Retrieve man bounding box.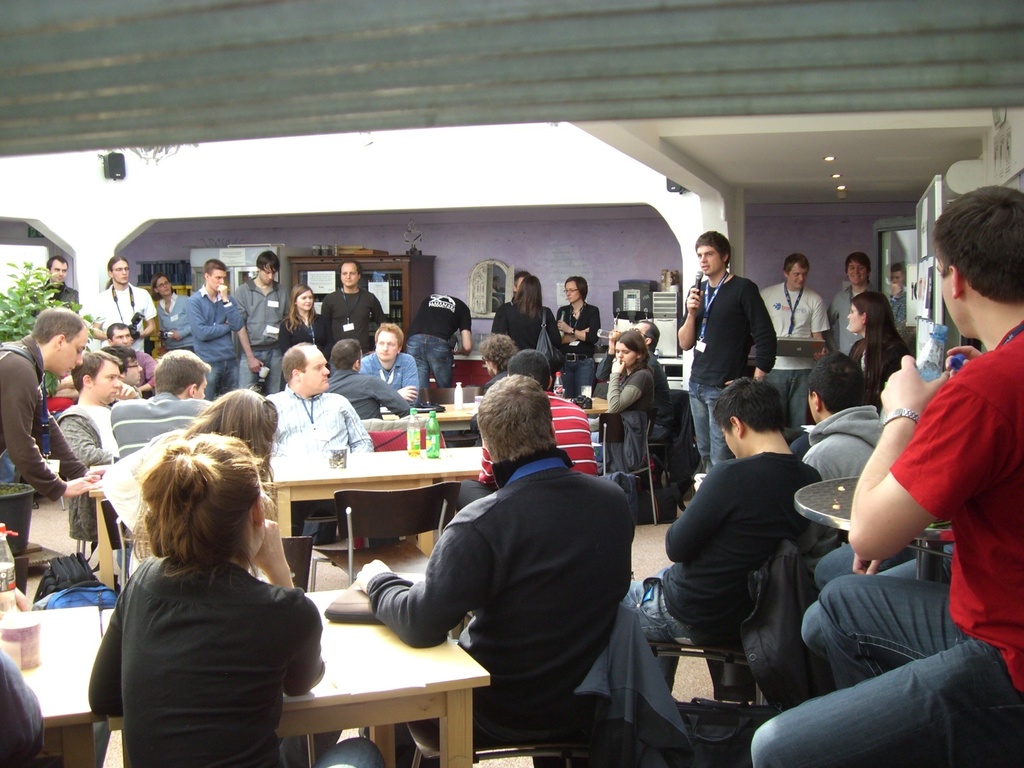
Bounding box: pyautogui.locateOnScreen(84, 256, 155, 347).
